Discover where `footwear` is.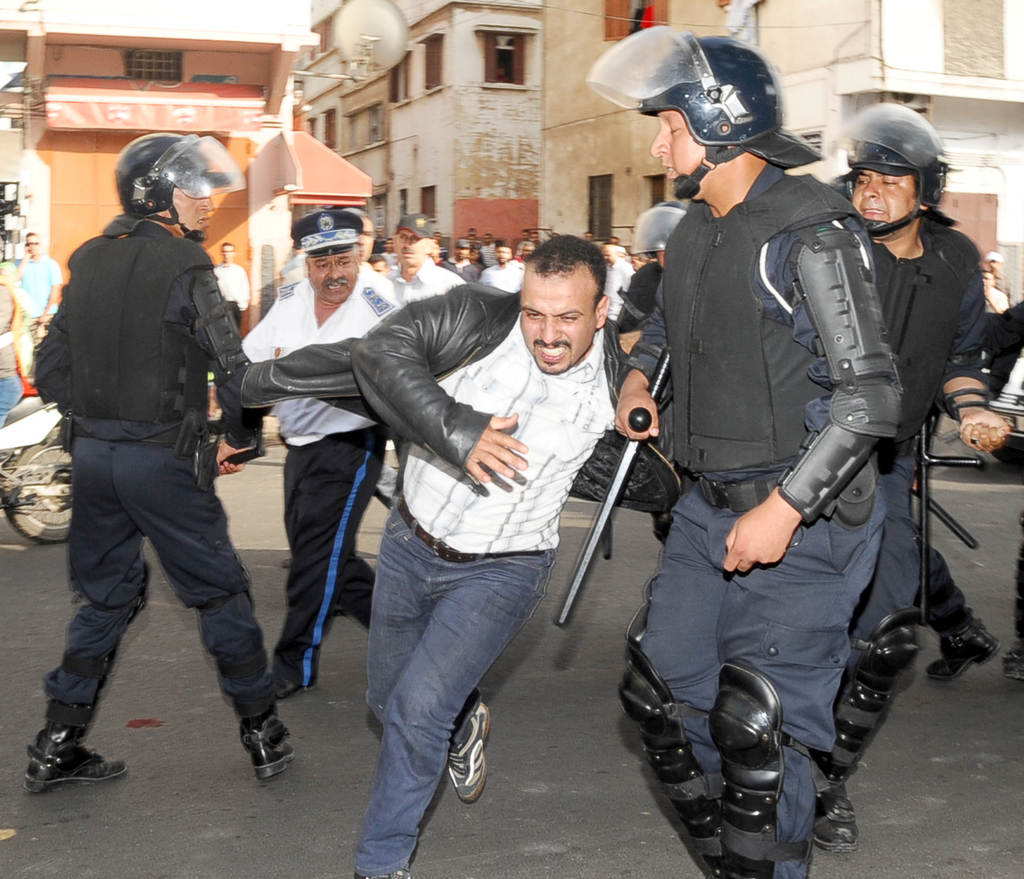
Discovered at 442:704:493:806.
